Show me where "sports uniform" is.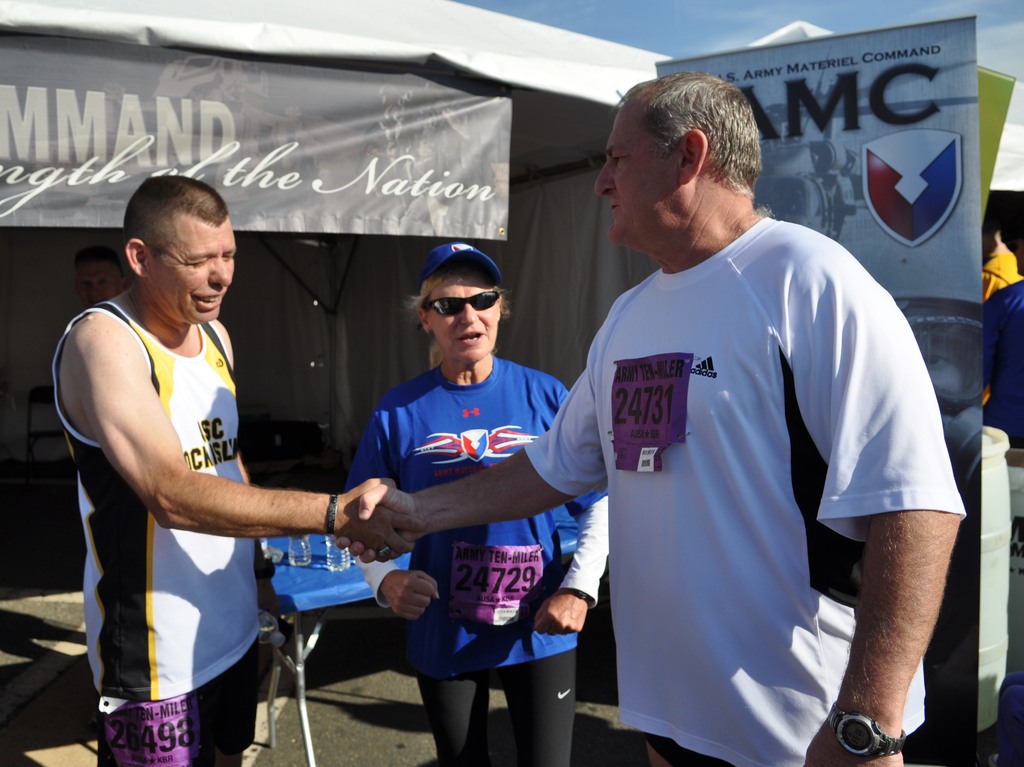
"sports uniform" is at [x1=527, y1=212, x2=961, y2=766].
